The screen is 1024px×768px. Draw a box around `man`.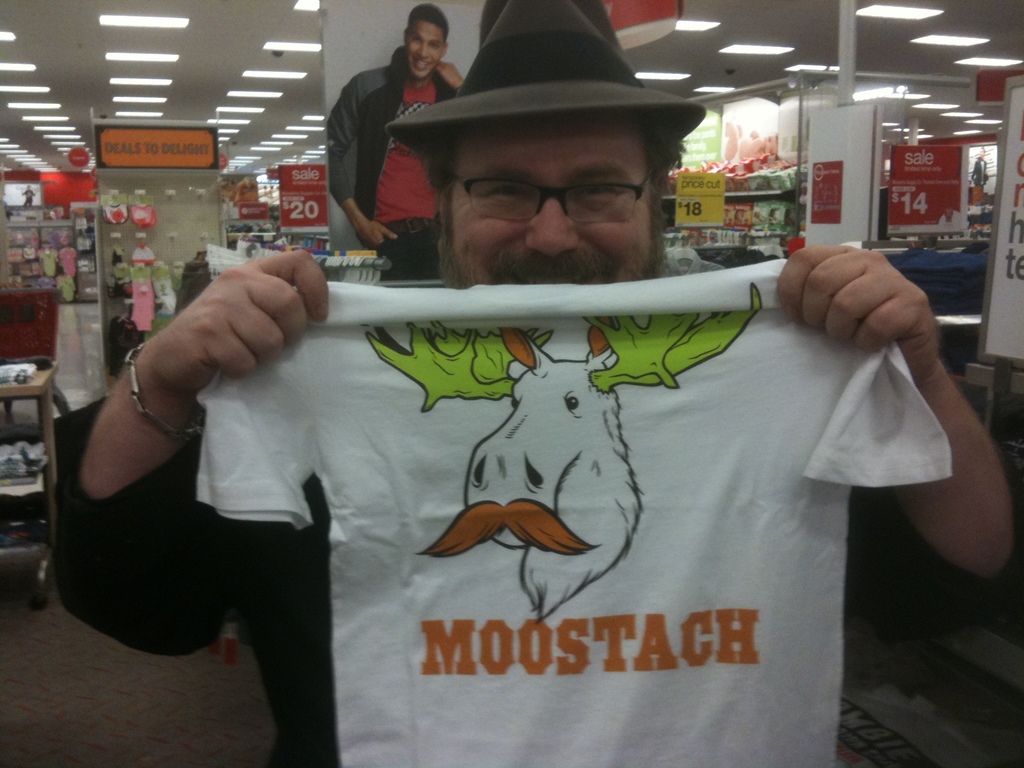
left=326, top=4, right=467, bottom=282.
